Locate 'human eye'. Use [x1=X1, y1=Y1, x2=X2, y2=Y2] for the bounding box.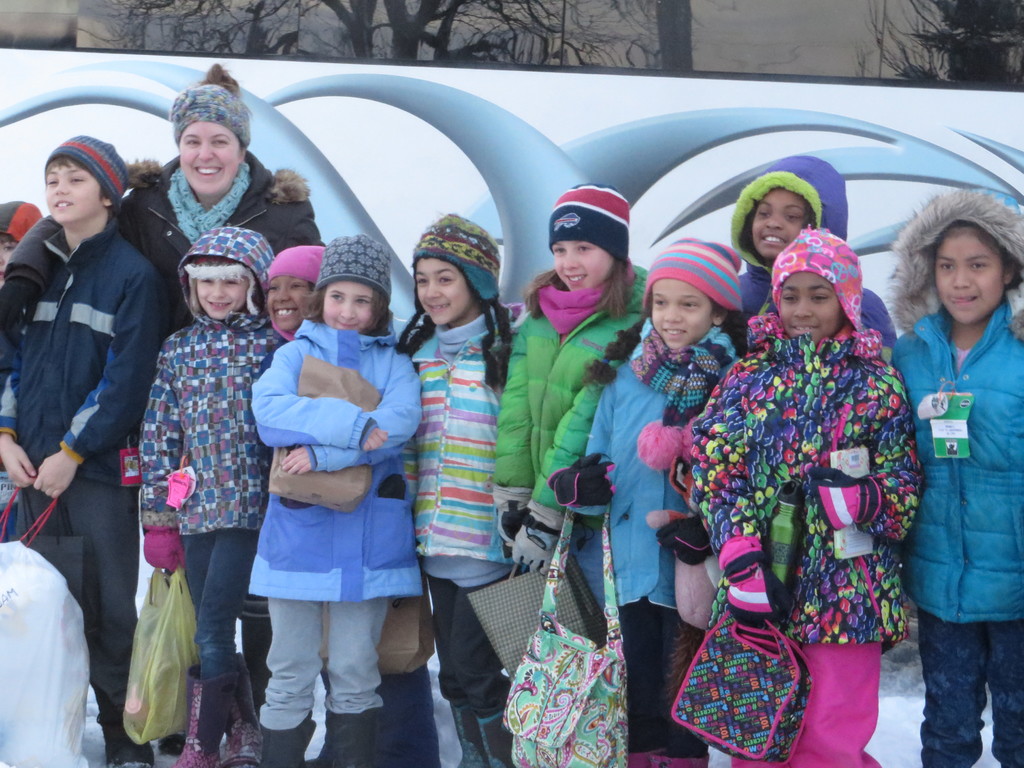
[x1=415, y1=276, x2=428, y2=285].
